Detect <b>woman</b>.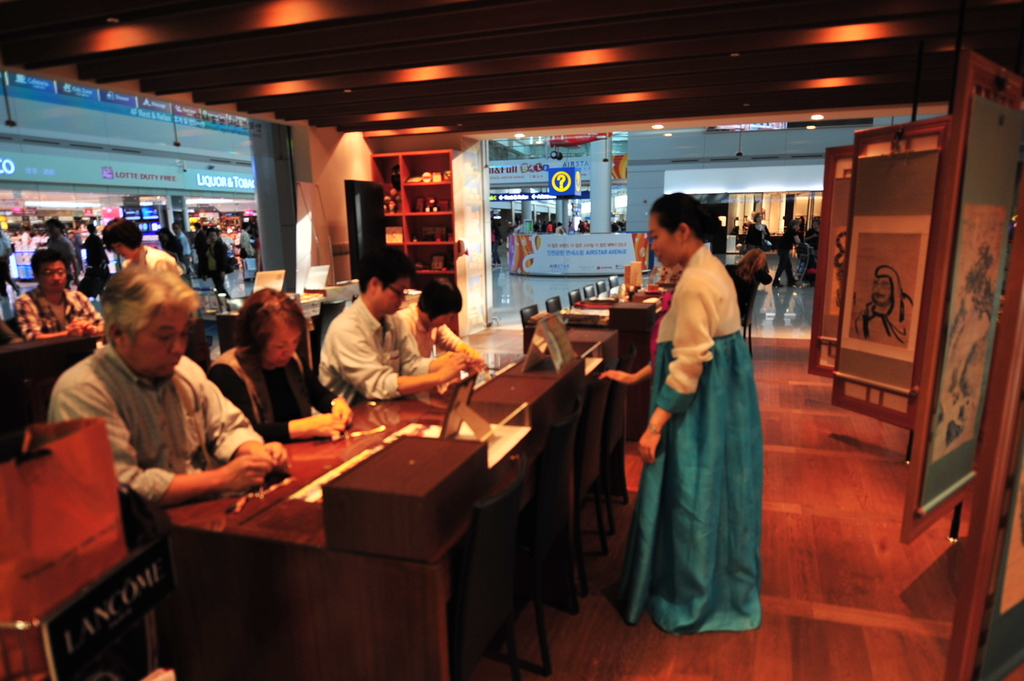
Detected at 629, 187, 776, 653.
